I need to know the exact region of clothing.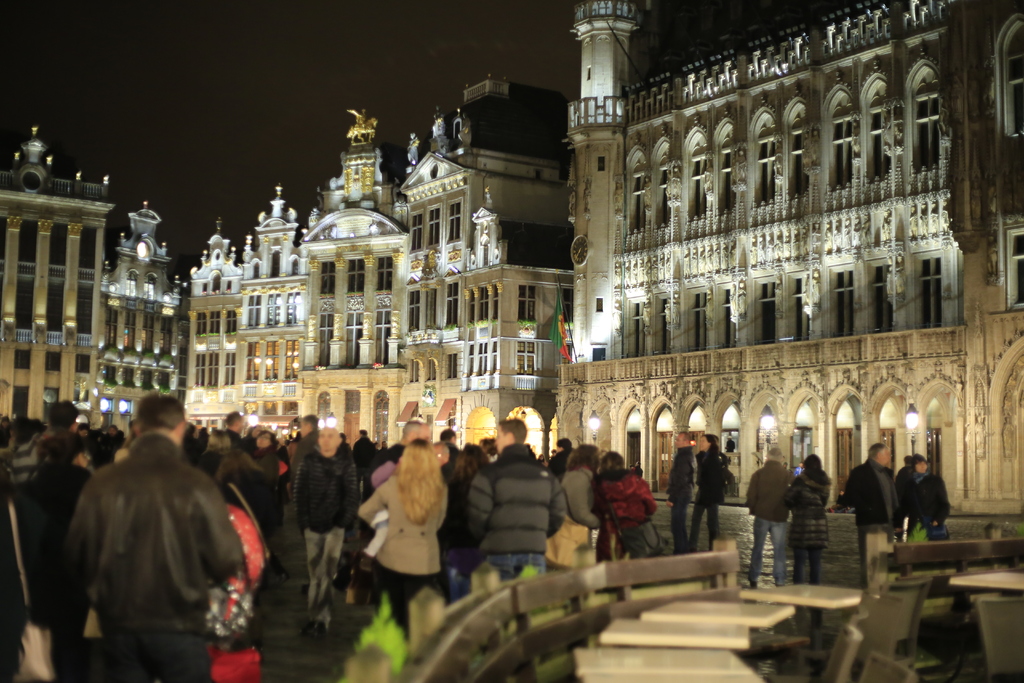
Region: l=65, t=430, r=243, b=632.
